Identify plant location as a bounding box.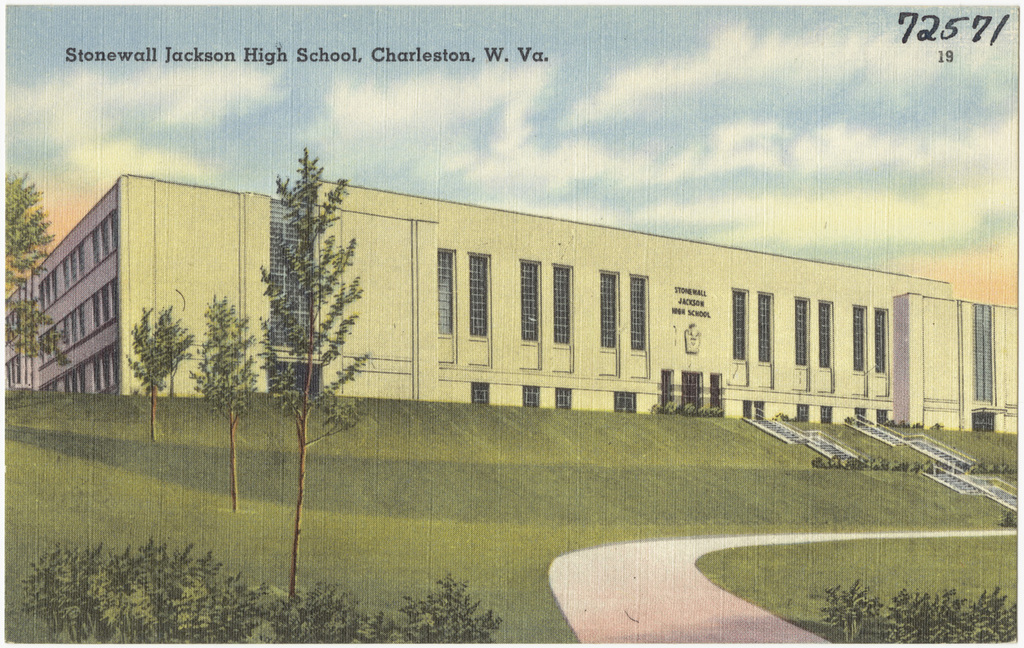
256/145/373/598.
